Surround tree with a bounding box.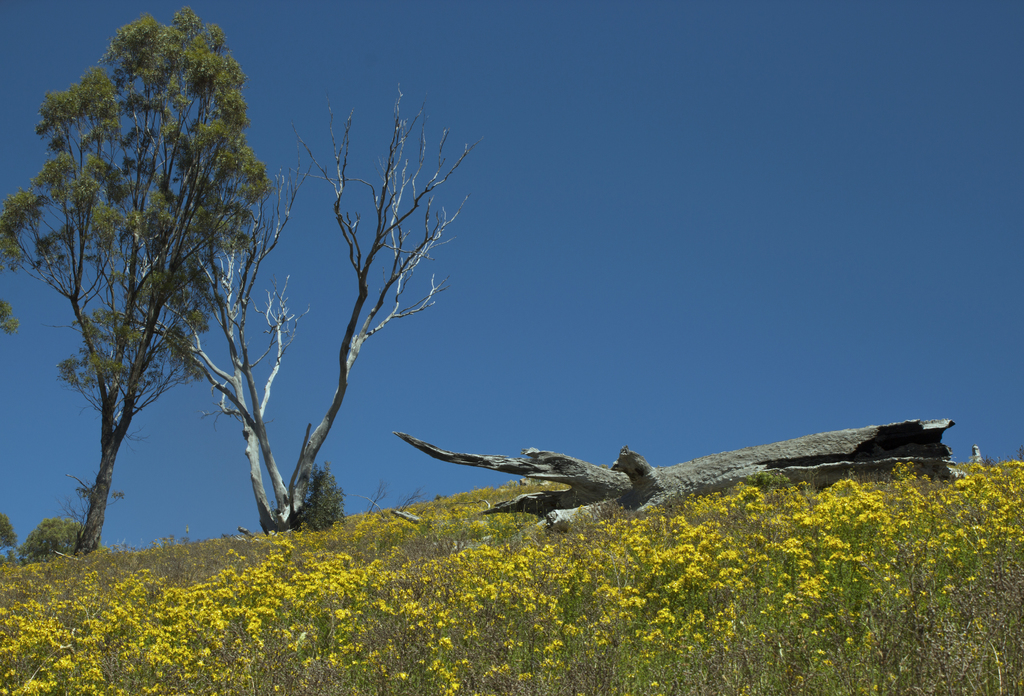
l=18, t=515, r=84, b=560.
